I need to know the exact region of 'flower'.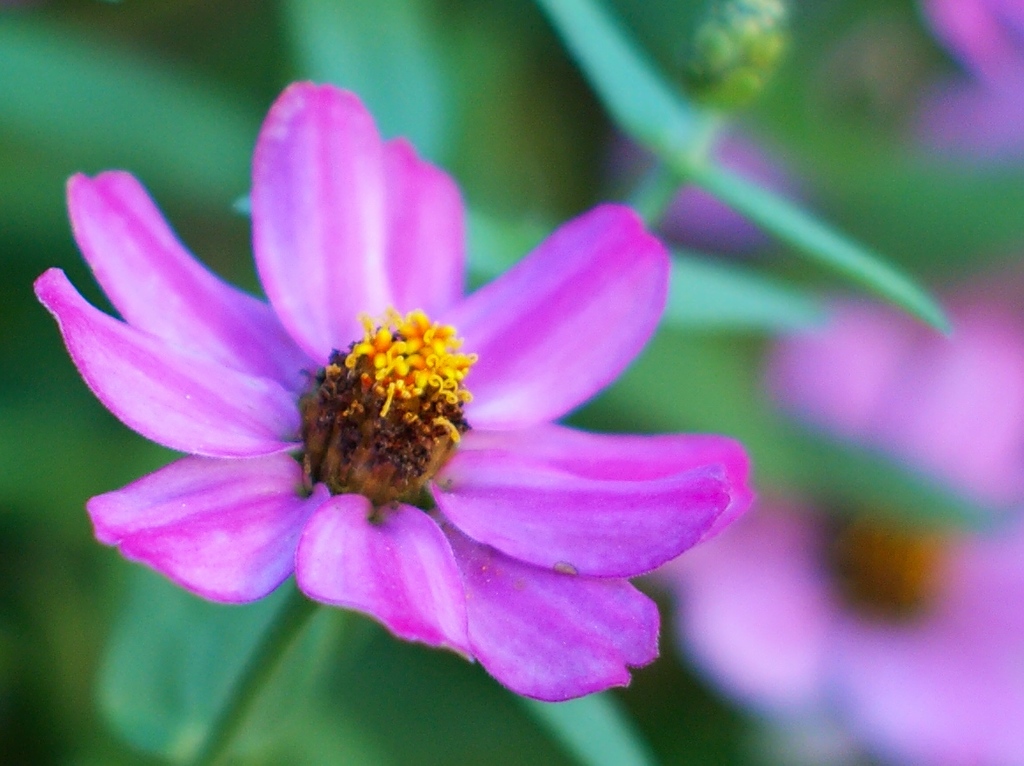
Region: x1=65, y1=111, x2=719, y2=725.
